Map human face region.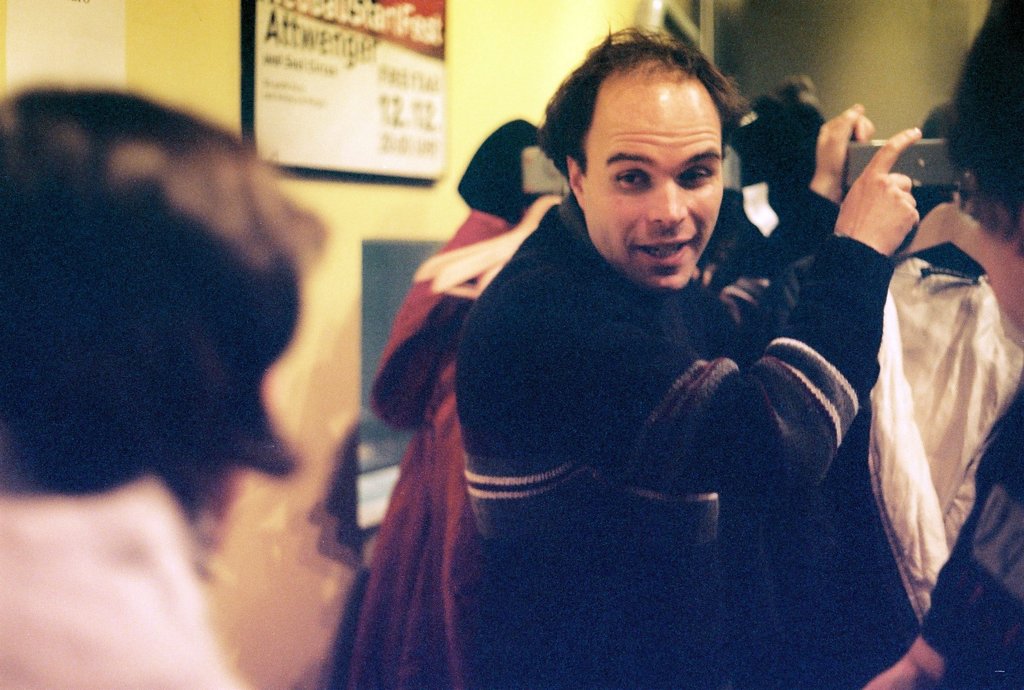
Mapped to [585, 83, 724, 291].
